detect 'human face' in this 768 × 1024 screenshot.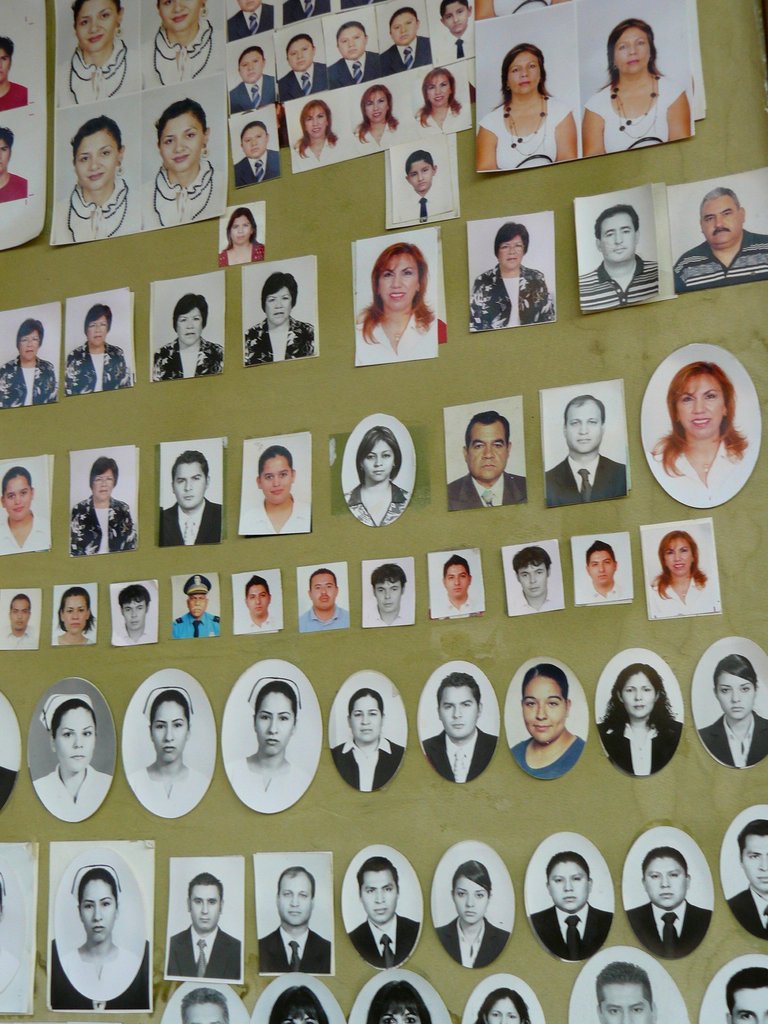
Detection: bbox=[740, 836, 767, 893].
